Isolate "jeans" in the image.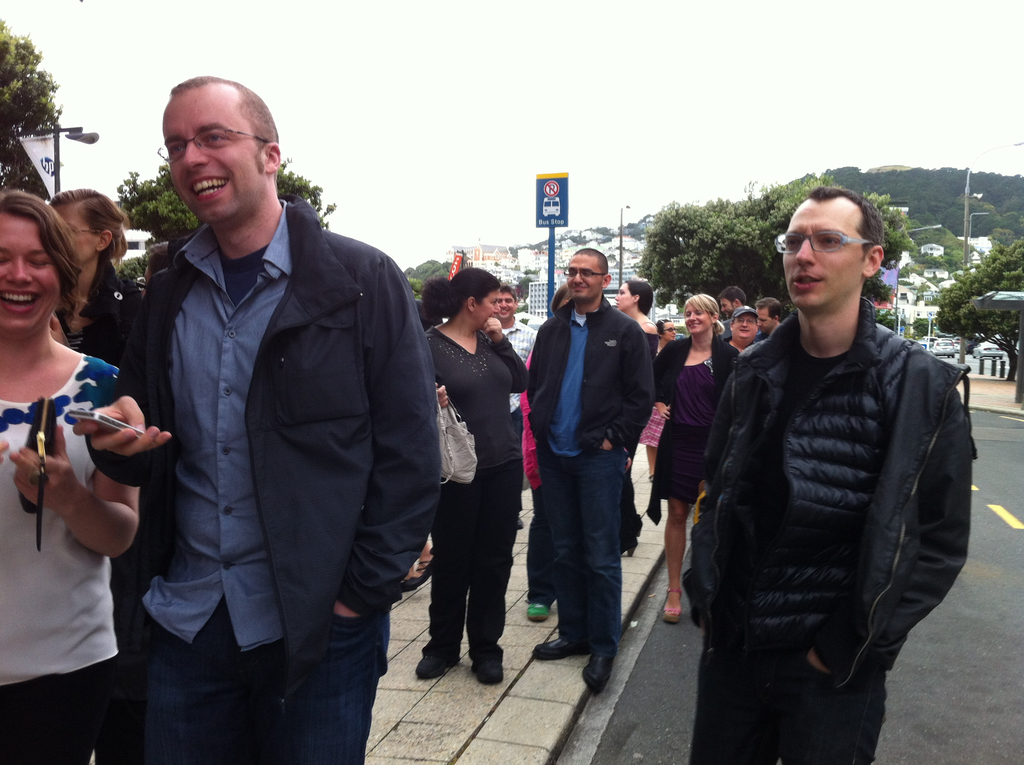
Isolated region: Rect(522, 440, 637, 686).
